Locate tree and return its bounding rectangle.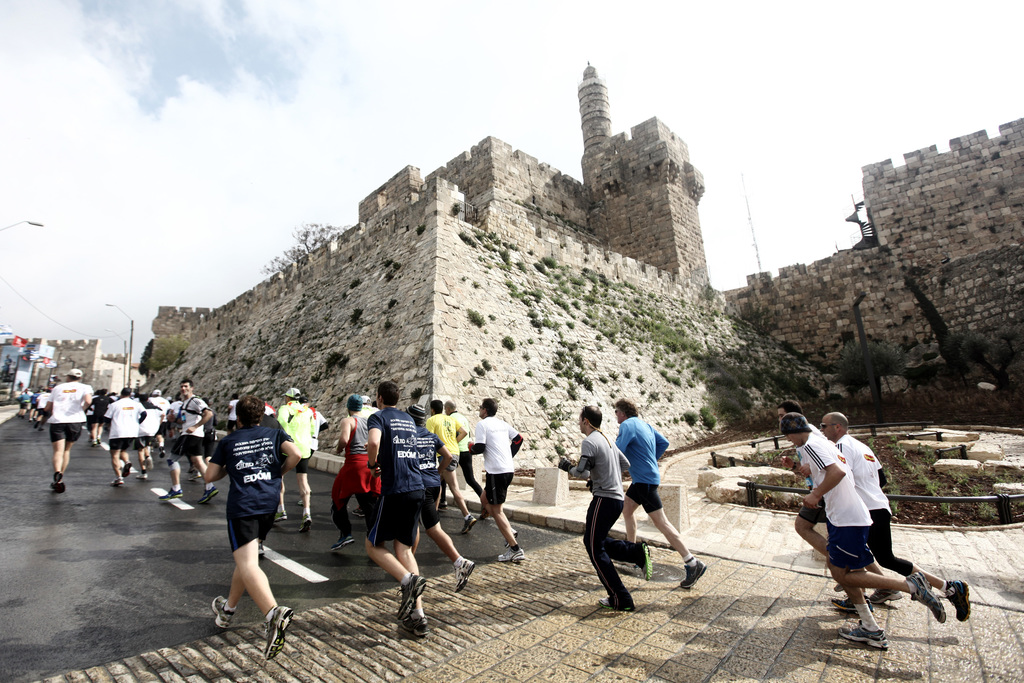
<bbox>943, 333, 1010, 387</bbox>.
